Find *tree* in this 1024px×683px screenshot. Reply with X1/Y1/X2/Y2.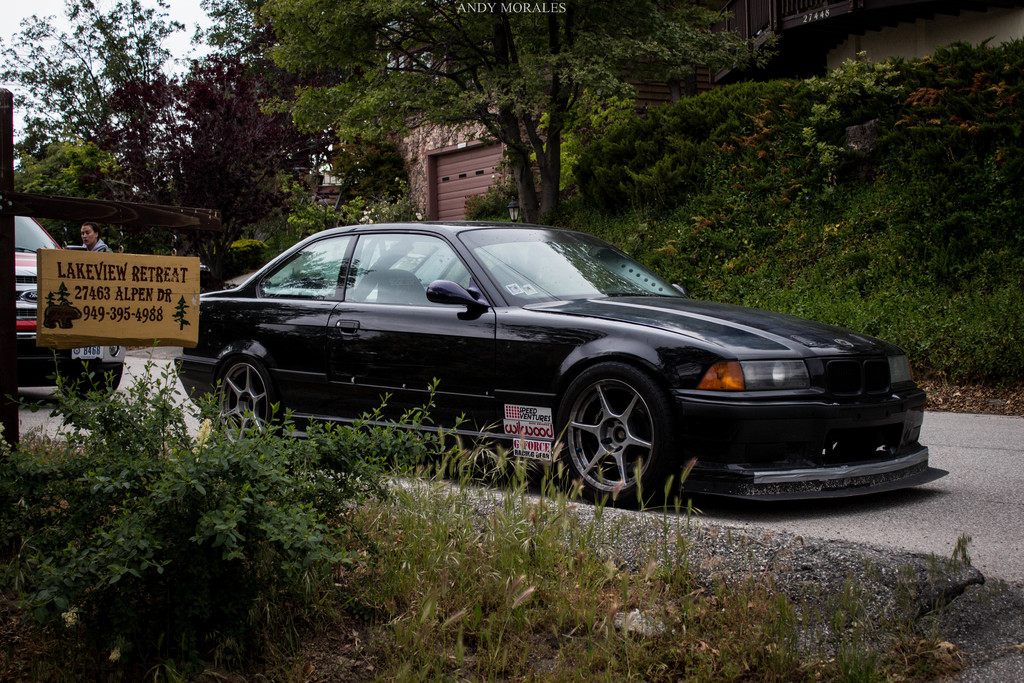
573/103/692/248.
